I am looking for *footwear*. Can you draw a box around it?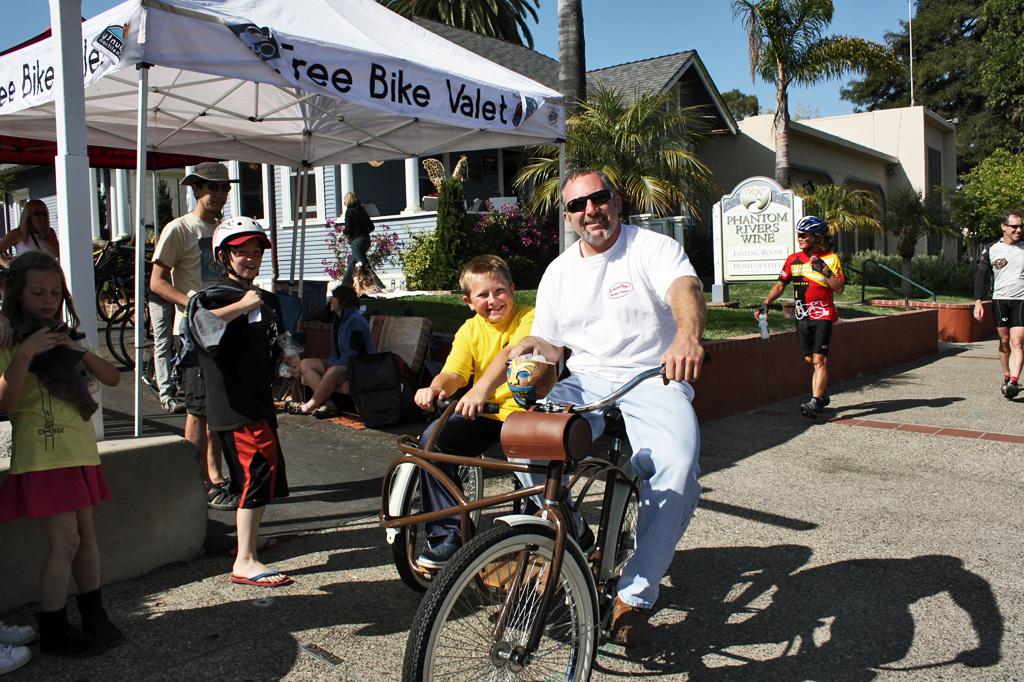
Sure, the bounding box is {"x1": 160, "y1": 392, "x2": 187, "y2": 418}.
